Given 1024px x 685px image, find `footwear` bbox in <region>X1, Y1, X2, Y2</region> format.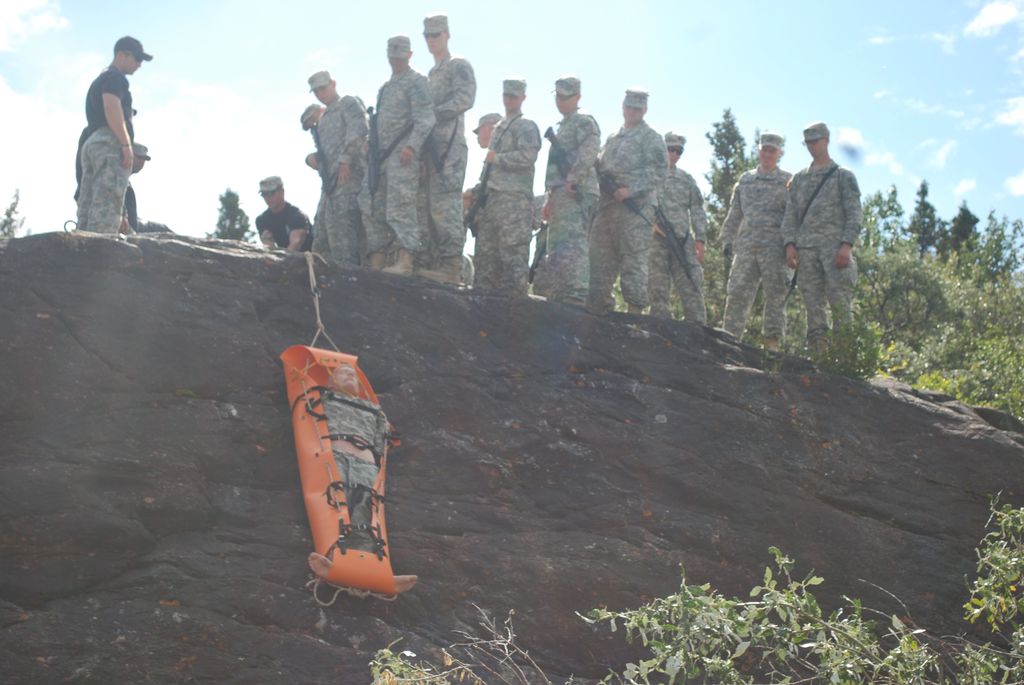
<region>364, 250, 382, 275</region>.
